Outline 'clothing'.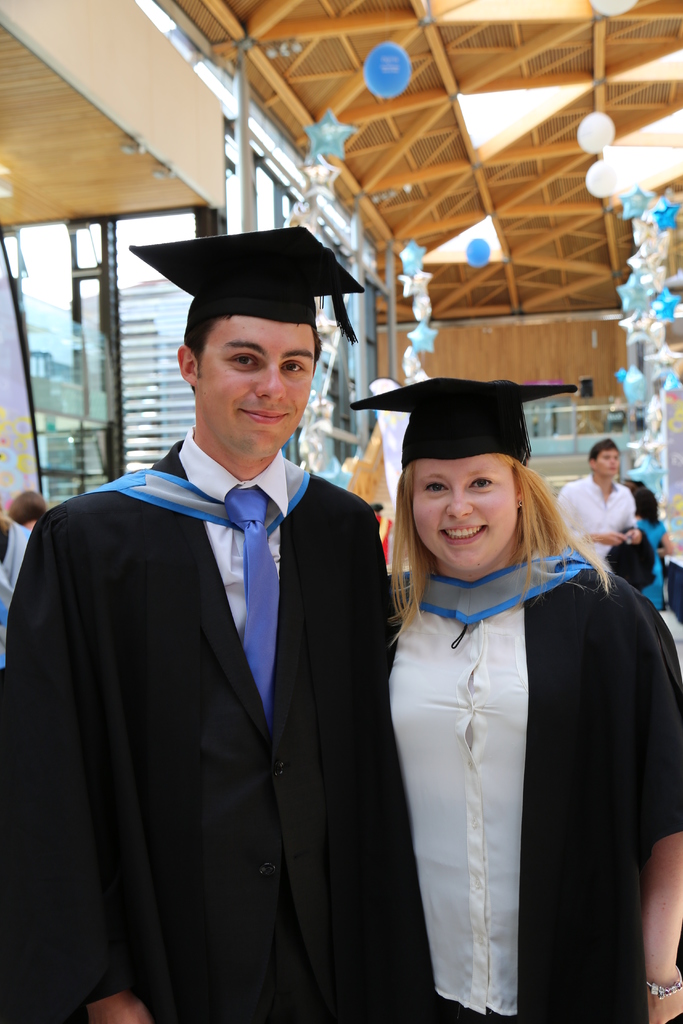
Outline: <bbox>0, 419, 409, 1023</bbox>.
